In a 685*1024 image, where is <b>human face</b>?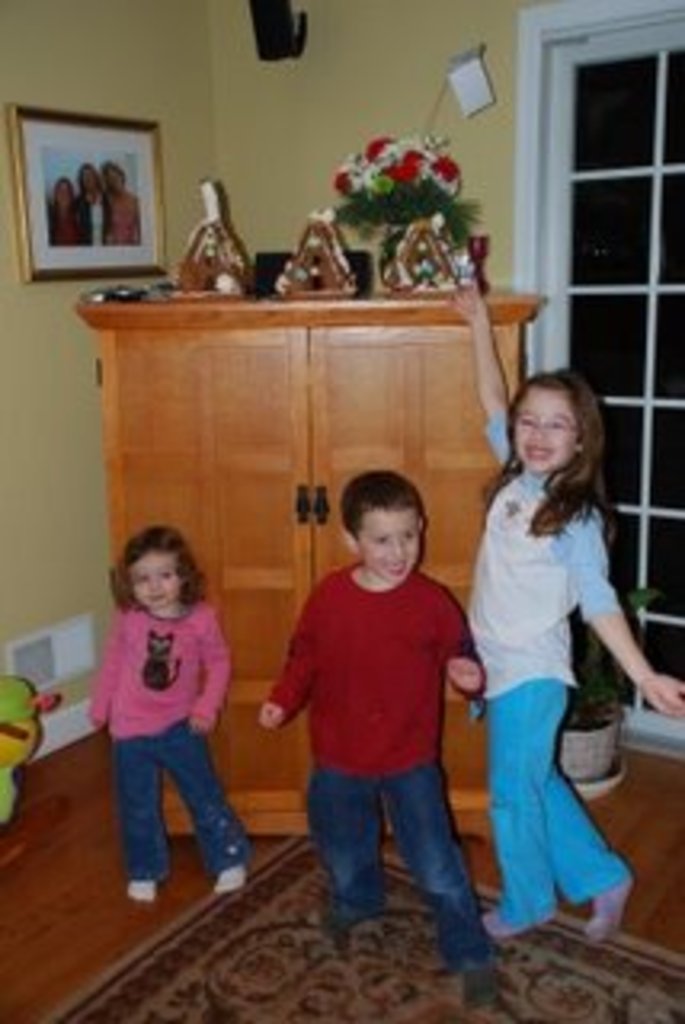
BBox(515, 387, 576, 474).
